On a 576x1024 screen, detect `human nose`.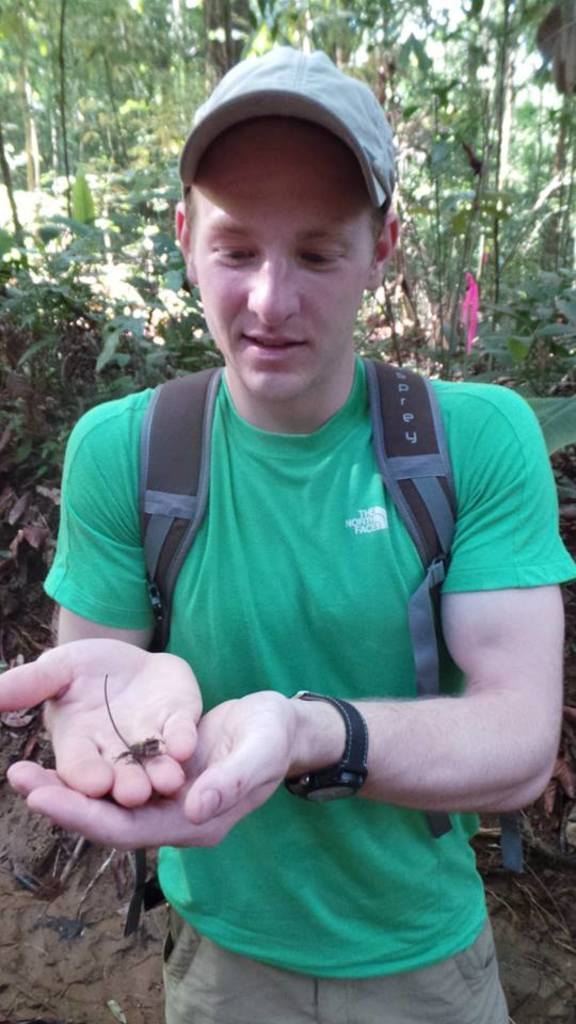
242 243 303 333.
